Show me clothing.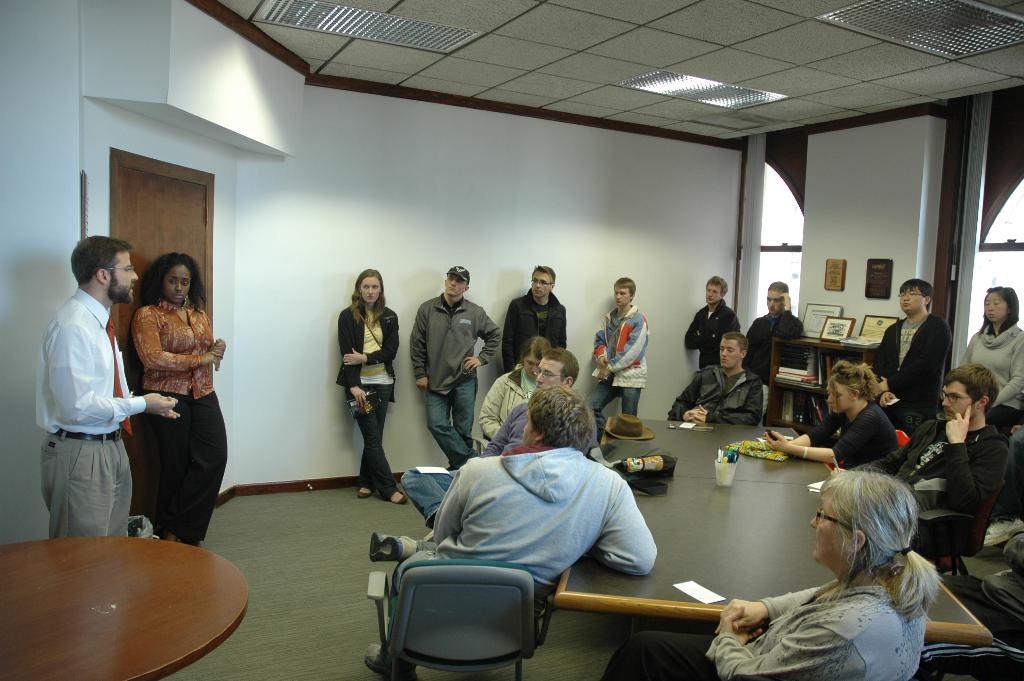
clothing is here: <box>685,297,742,371</box>.
